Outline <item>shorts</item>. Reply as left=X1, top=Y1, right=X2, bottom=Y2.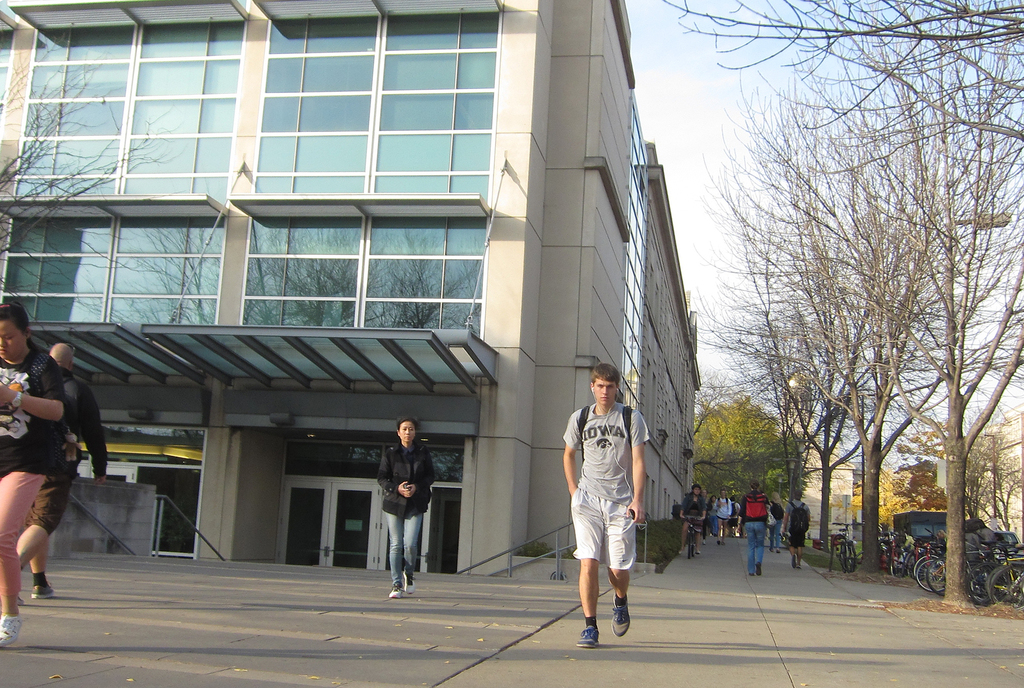
left=717, top=516, right=733, bottom=521.
